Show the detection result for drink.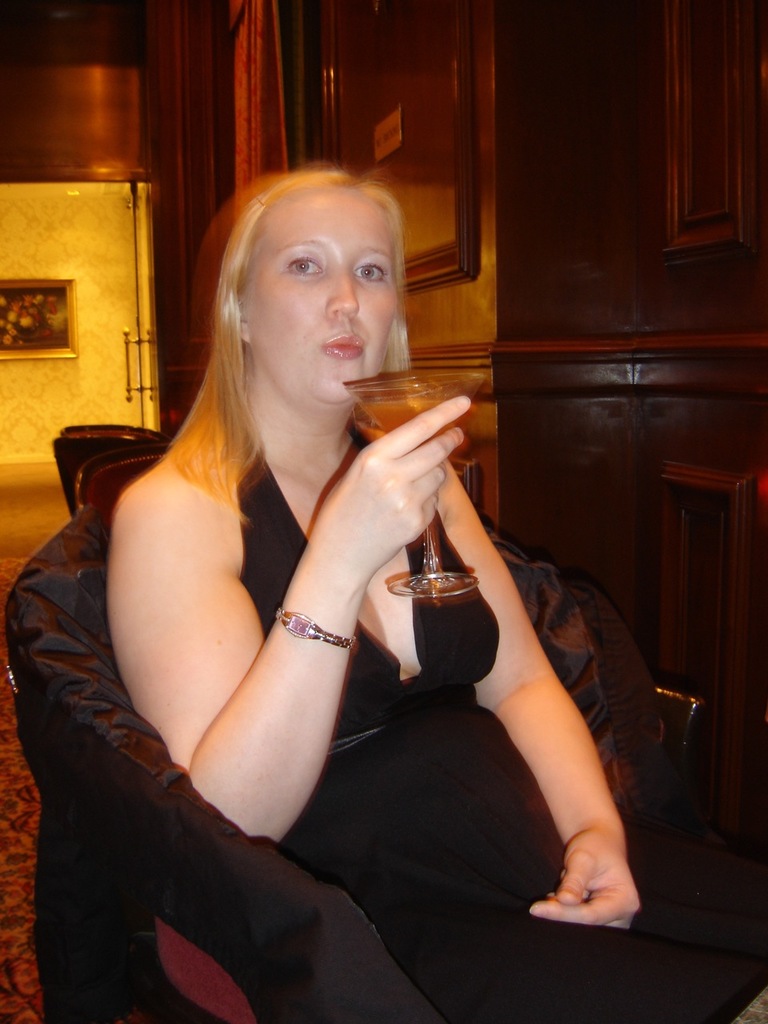
(left=406, top=554, right=488, bottom=689).
